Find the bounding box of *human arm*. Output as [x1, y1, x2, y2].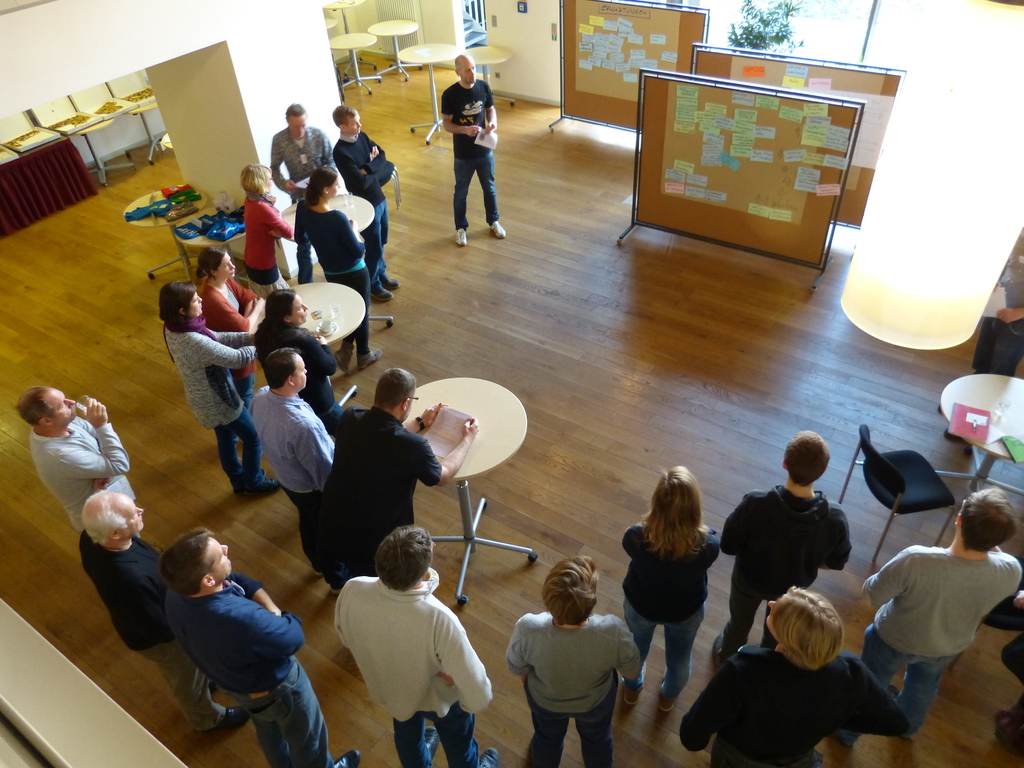
[484, 84, 497, 133].
